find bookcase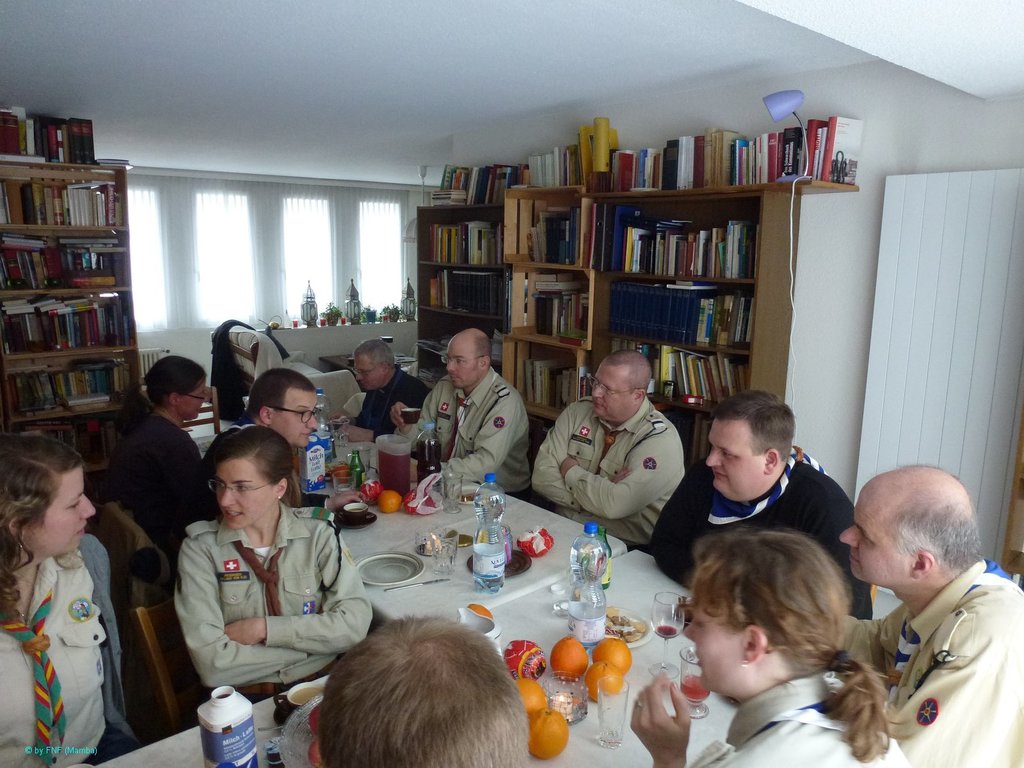
l=497, t=182, r=602, b=440
